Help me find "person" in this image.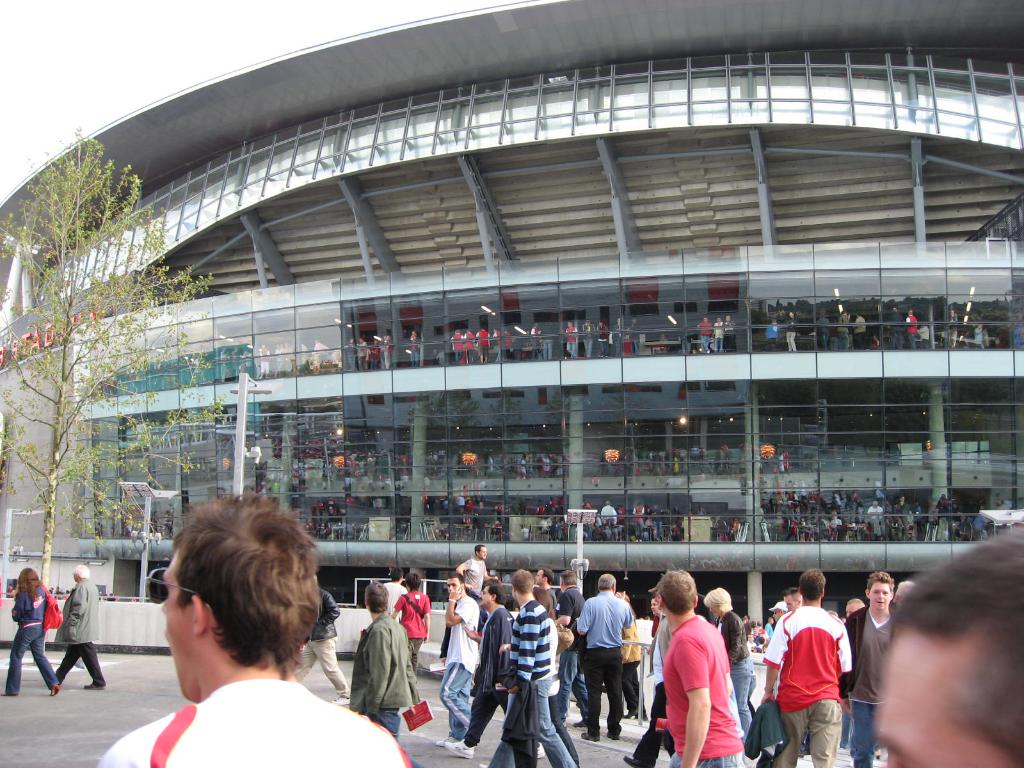
Found it: [x1=0, y1=567, x2=65, y2=696].
